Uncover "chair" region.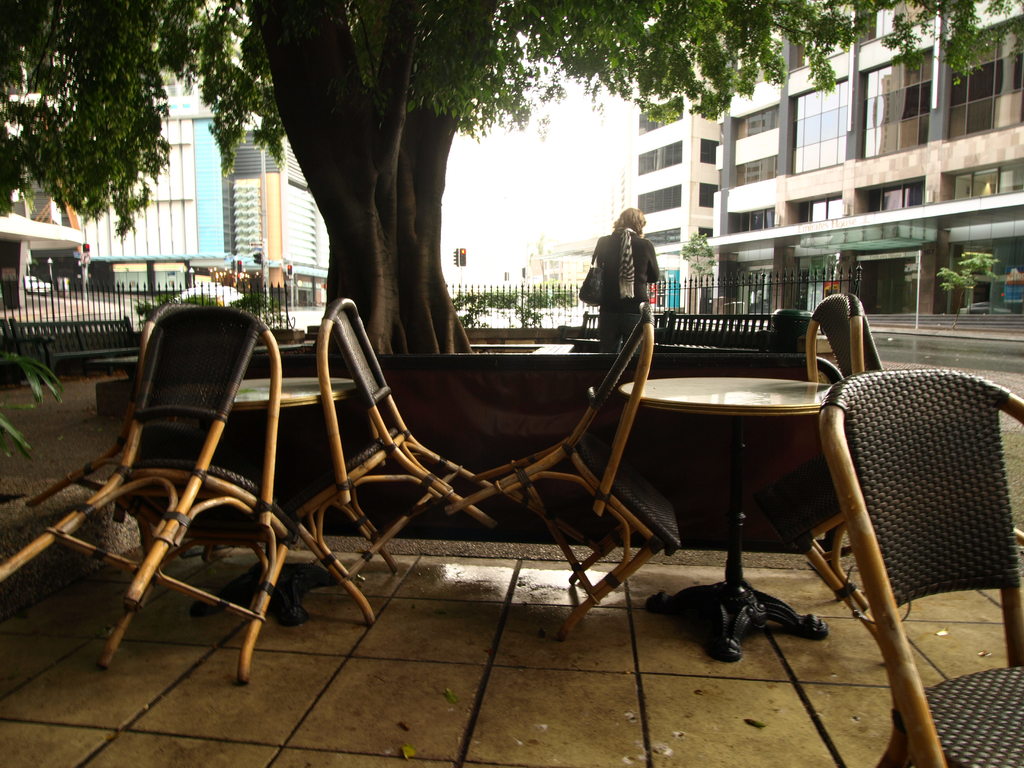
Uncovered: (0,307,303,681).
